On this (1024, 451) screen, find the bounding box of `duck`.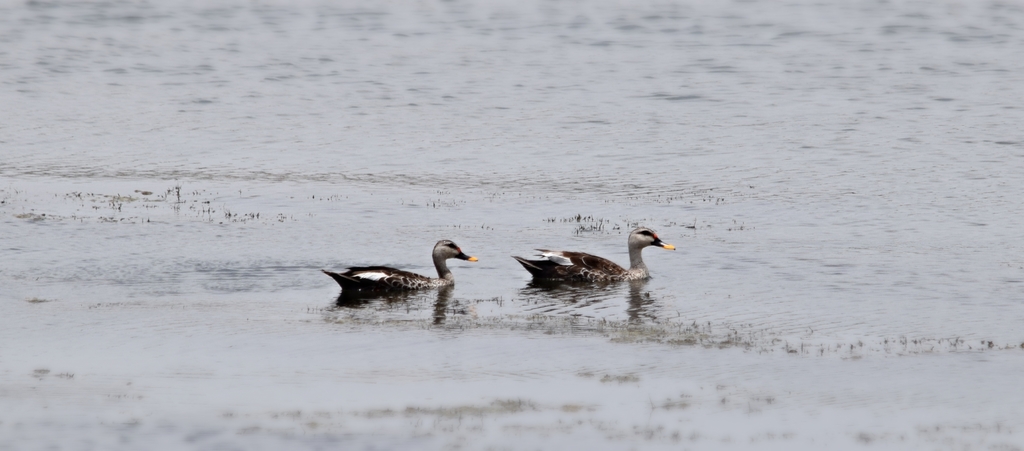
Bounding box: (left=511, top=224, right=675, bottom=302).
